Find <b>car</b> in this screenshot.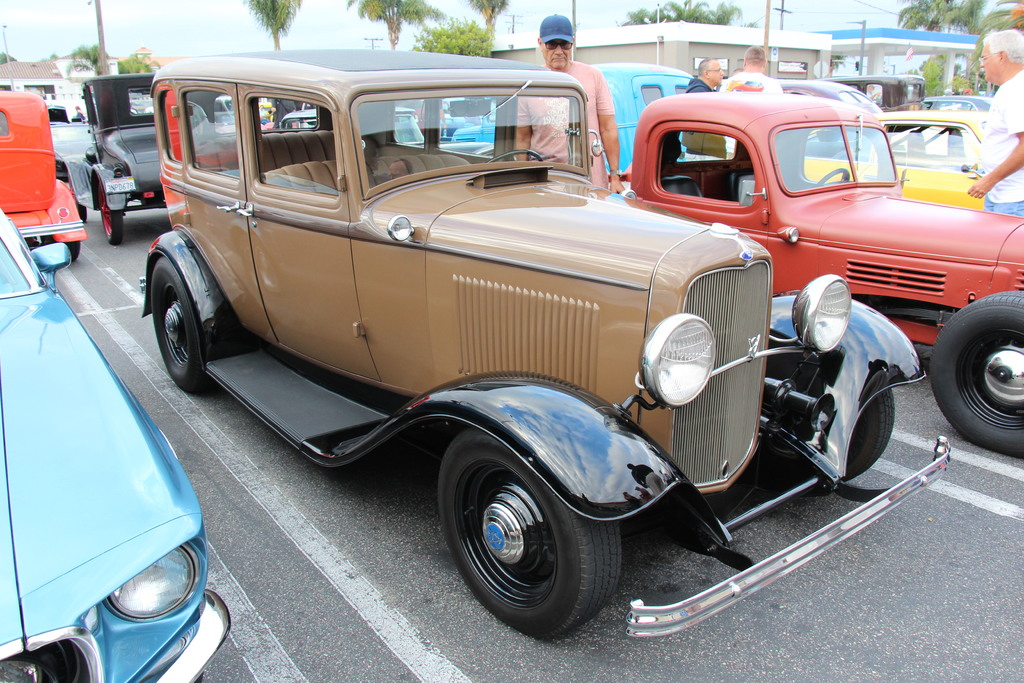
The bounding box for <b>car</b> is [623,91,1023,458].
